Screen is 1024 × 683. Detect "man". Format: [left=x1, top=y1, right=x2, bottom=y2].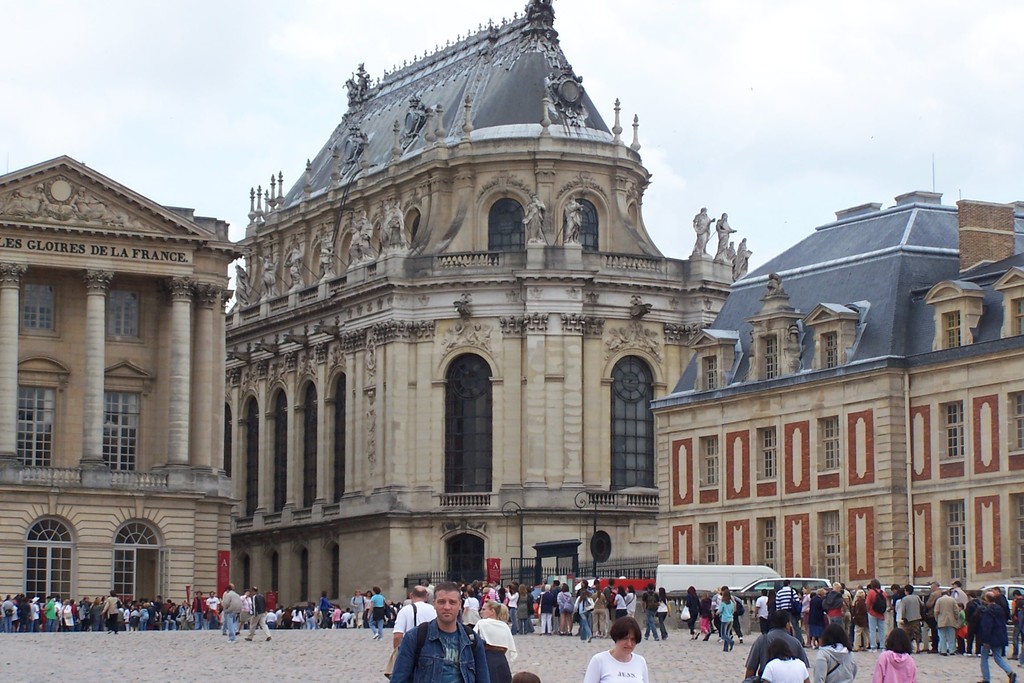
[left=822, top=580, right=846, bottom=630].
